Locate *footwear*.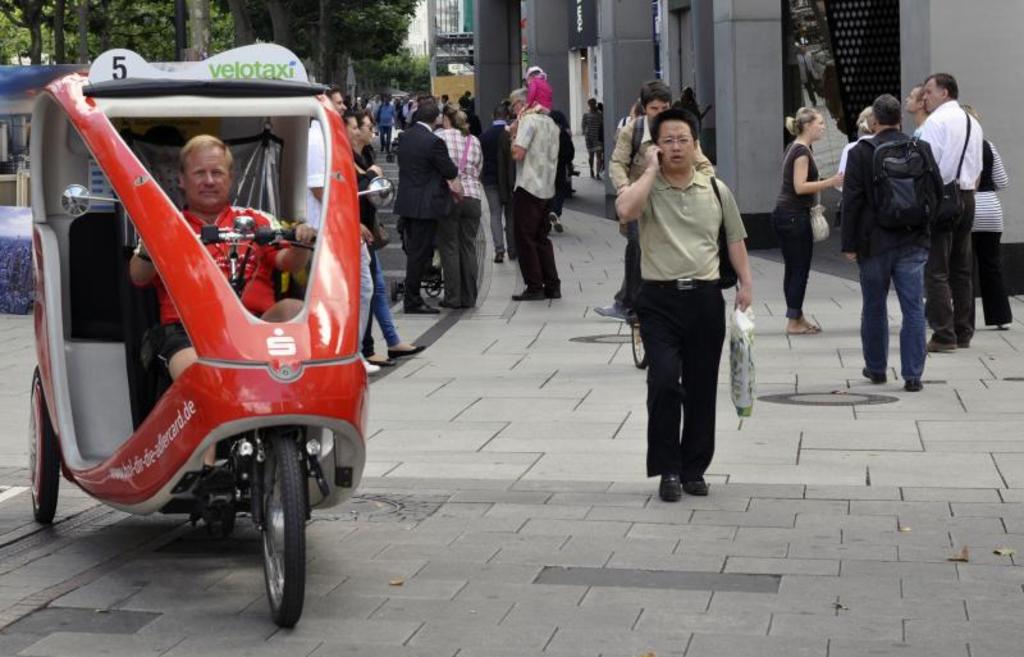
Bounding box: 594, 302, 625, 320.
